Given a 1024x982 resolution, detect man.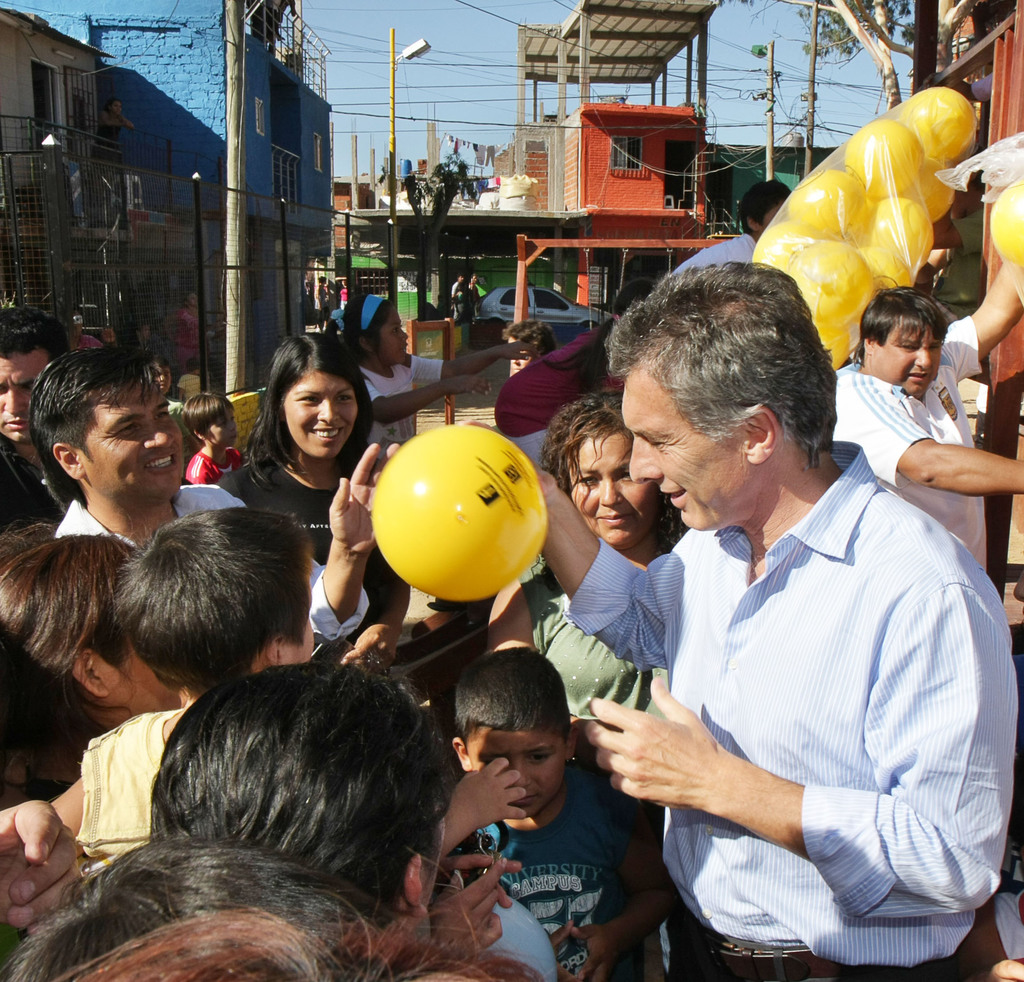
(x1=452, y1=280, x2=481, y2=324).
